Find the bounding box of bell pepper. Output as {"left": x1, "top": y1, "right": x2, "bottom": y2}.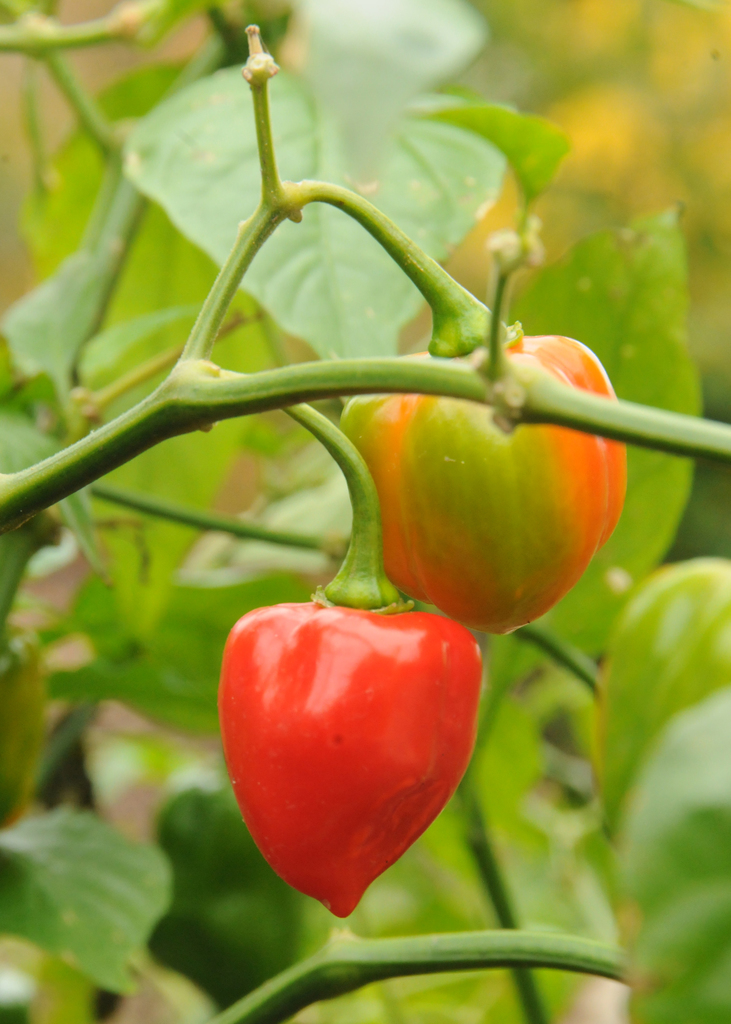
{"left": 214, "top": 401, "right": 484, "bottom": 920}.
